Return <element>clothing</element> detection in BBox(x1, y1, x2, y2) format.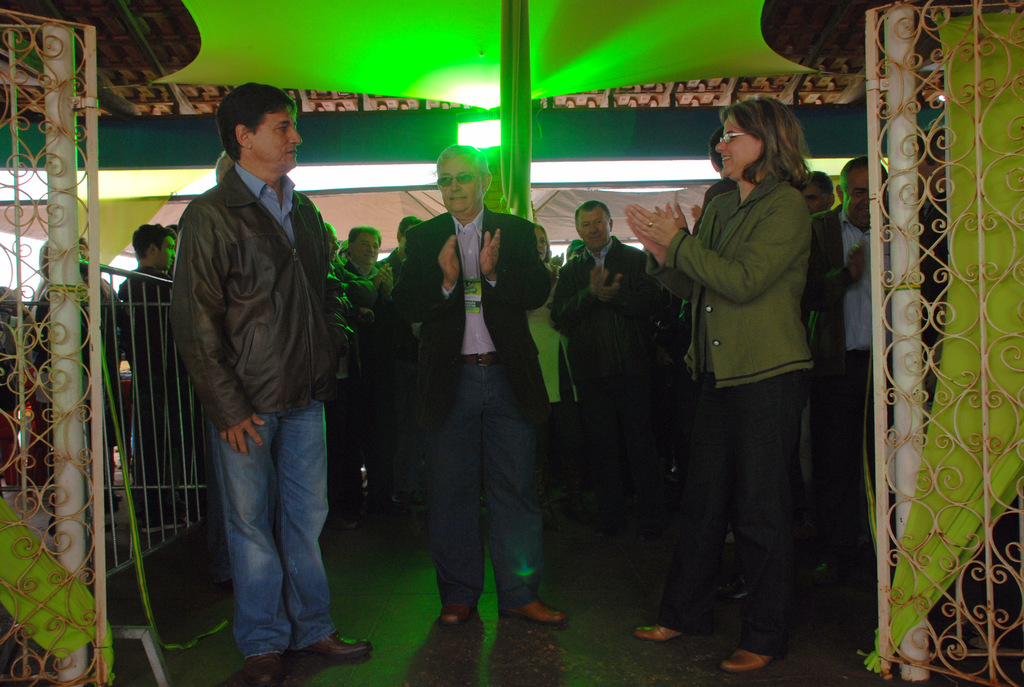
BBox(649, 129, 841, 613).
